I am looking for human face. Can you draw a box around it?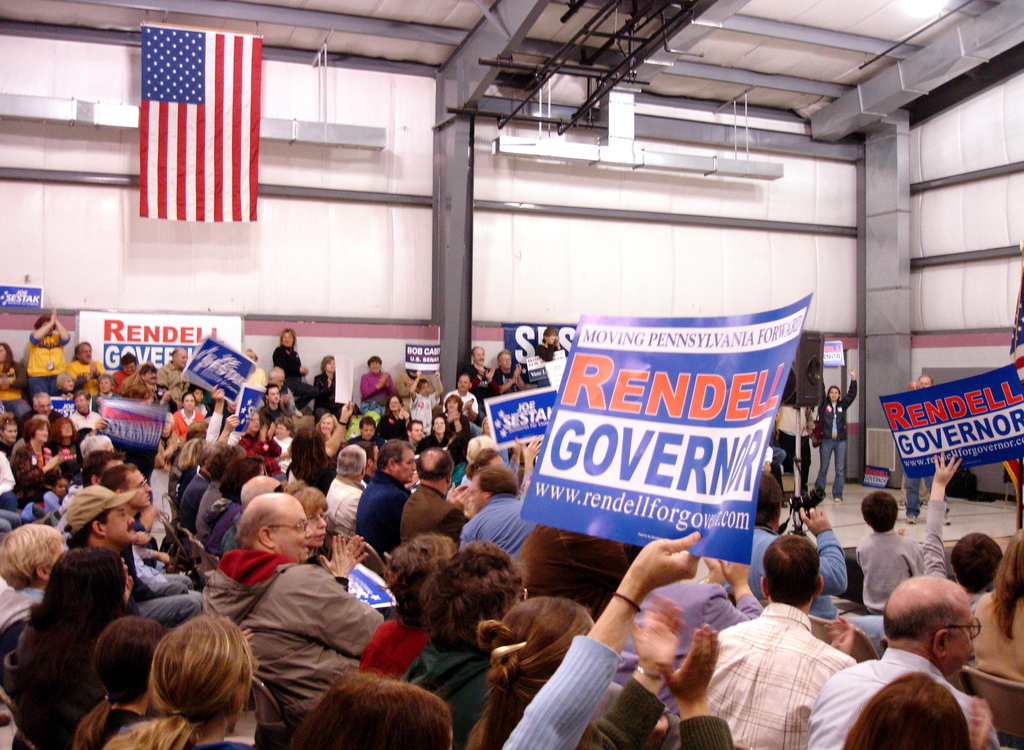
Sure, the bounding box is [x1=446, y1=395, x2=460, y2=411].
